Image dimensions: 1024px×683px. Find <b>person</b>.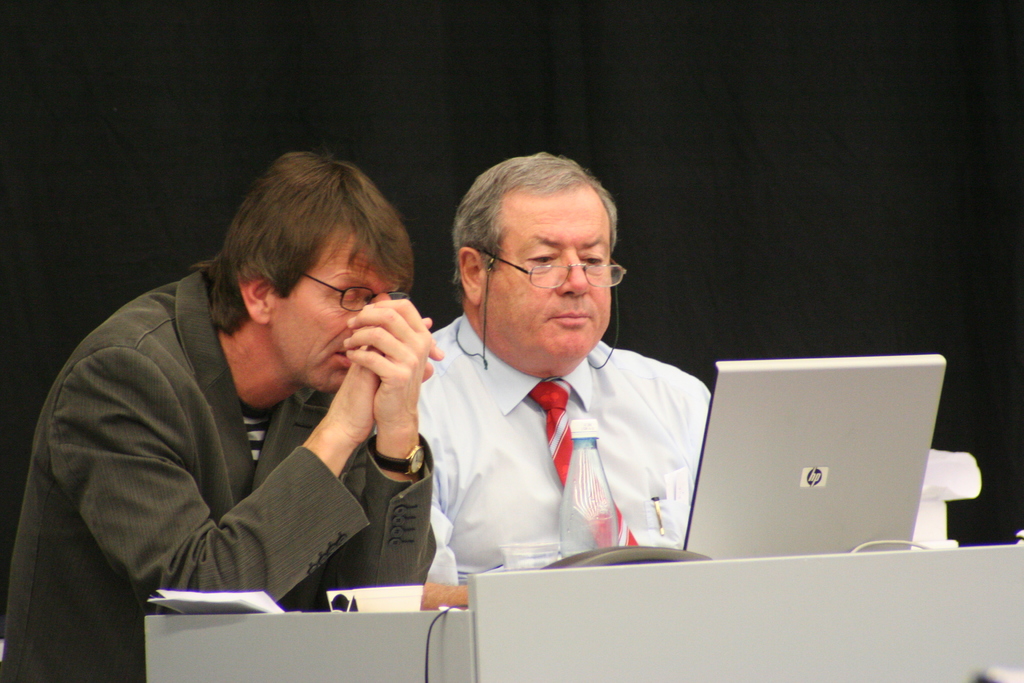
region(0, 149, 447, 682).
